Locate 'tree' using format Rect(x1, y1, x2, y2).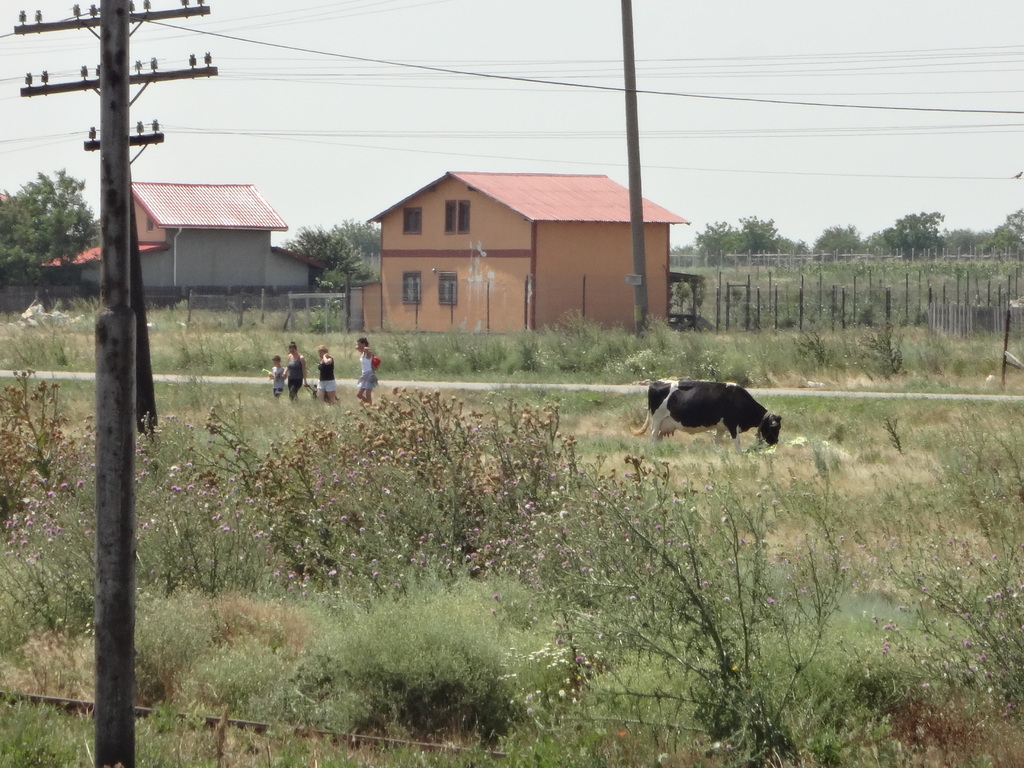
Rect(6, 131, 100, 307).
